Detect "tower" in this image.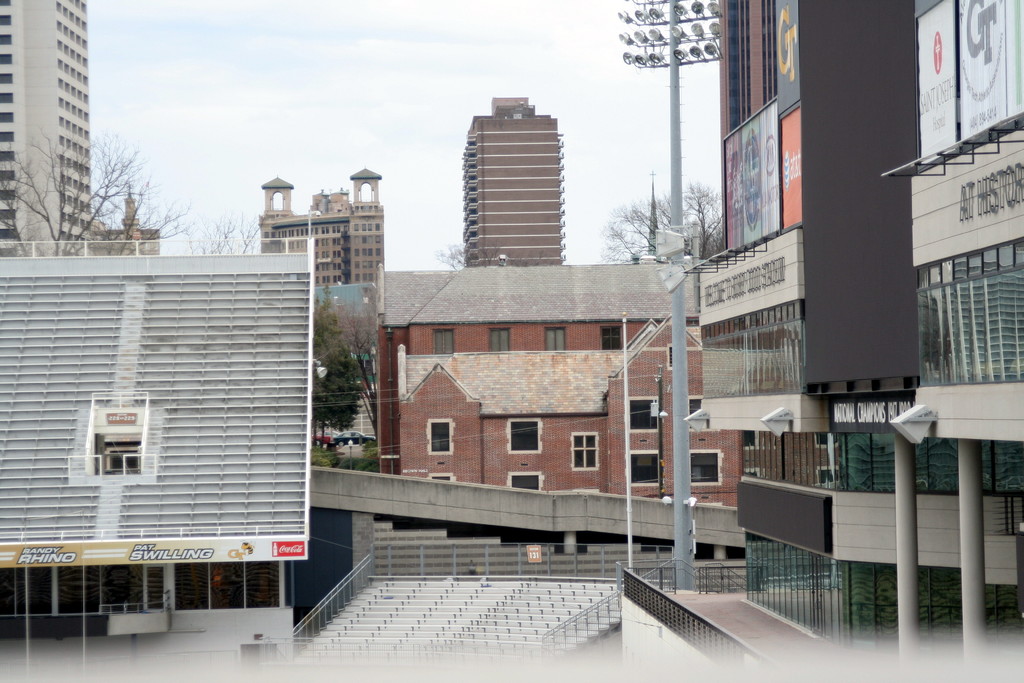
Detection: (x1=464, y1=99, x2=570, y2=273).
